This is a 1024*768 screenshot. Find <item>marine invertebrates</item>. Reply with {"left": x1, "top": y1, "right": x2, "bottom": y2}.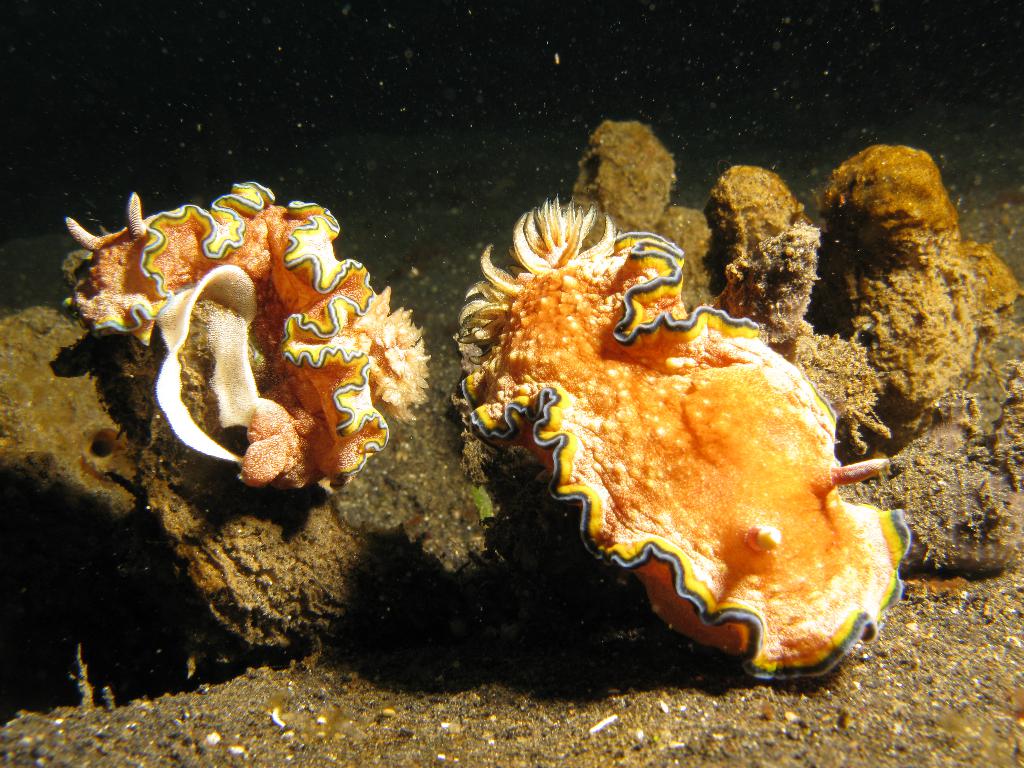
{"left": 46, "top": 156, "right": 465, "bottom": 508}.
